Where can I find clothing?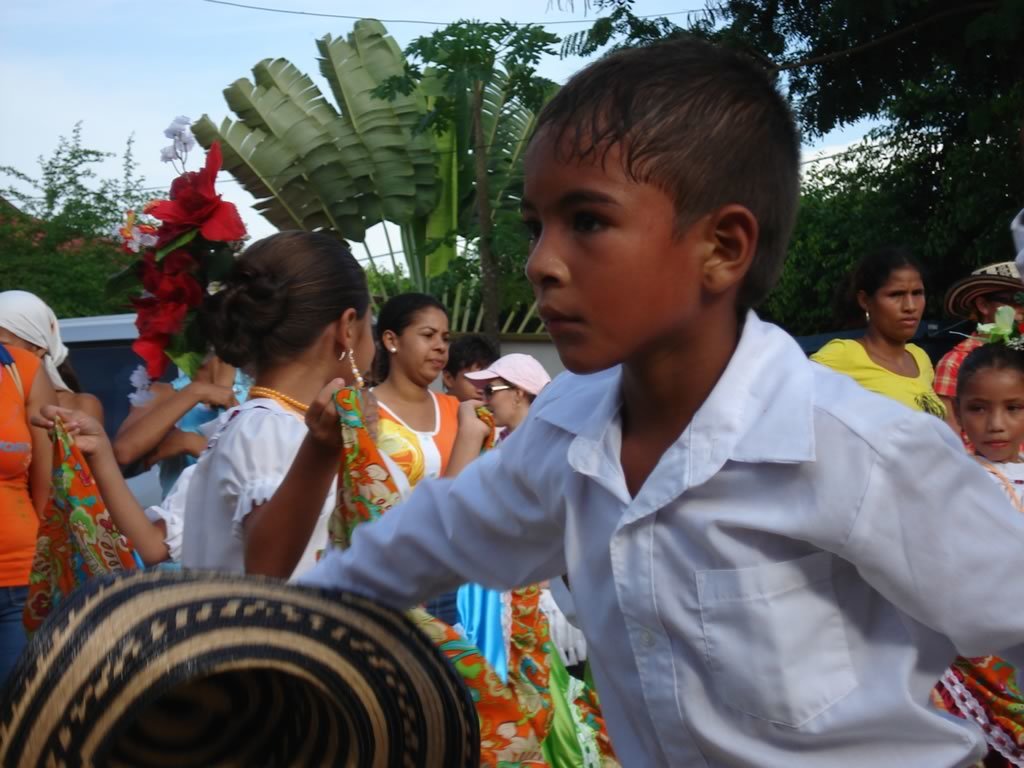
You can find it at <region>185, 395, 333, 583</region>.
